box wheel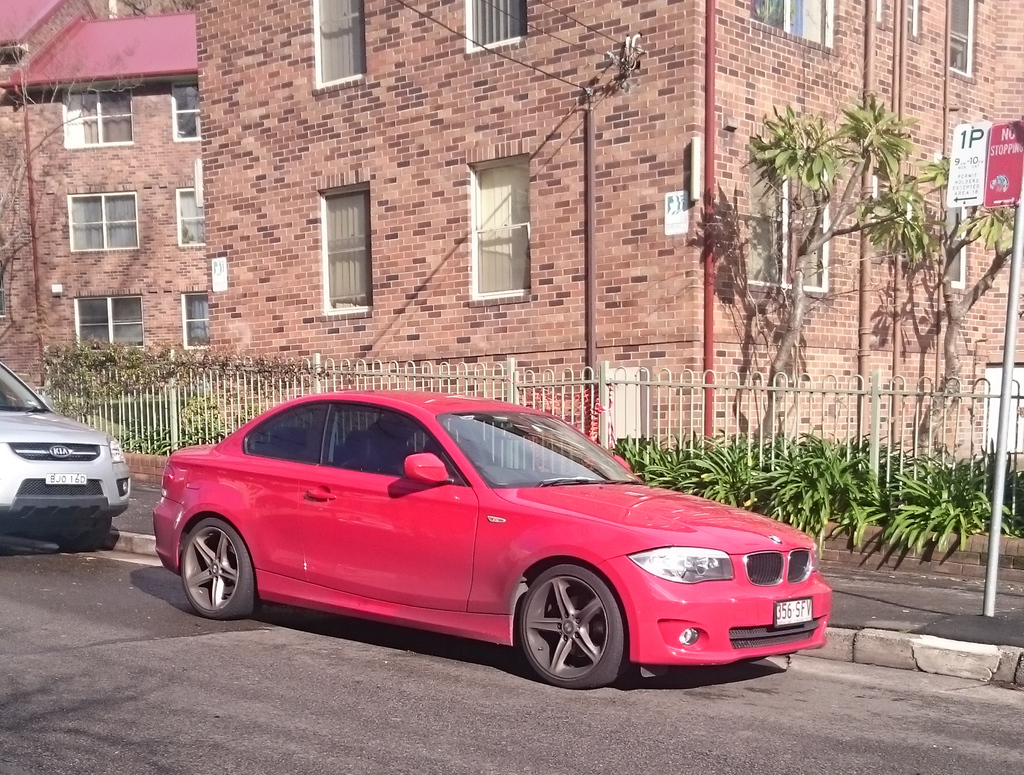
box(55, 509, 114, 555)
